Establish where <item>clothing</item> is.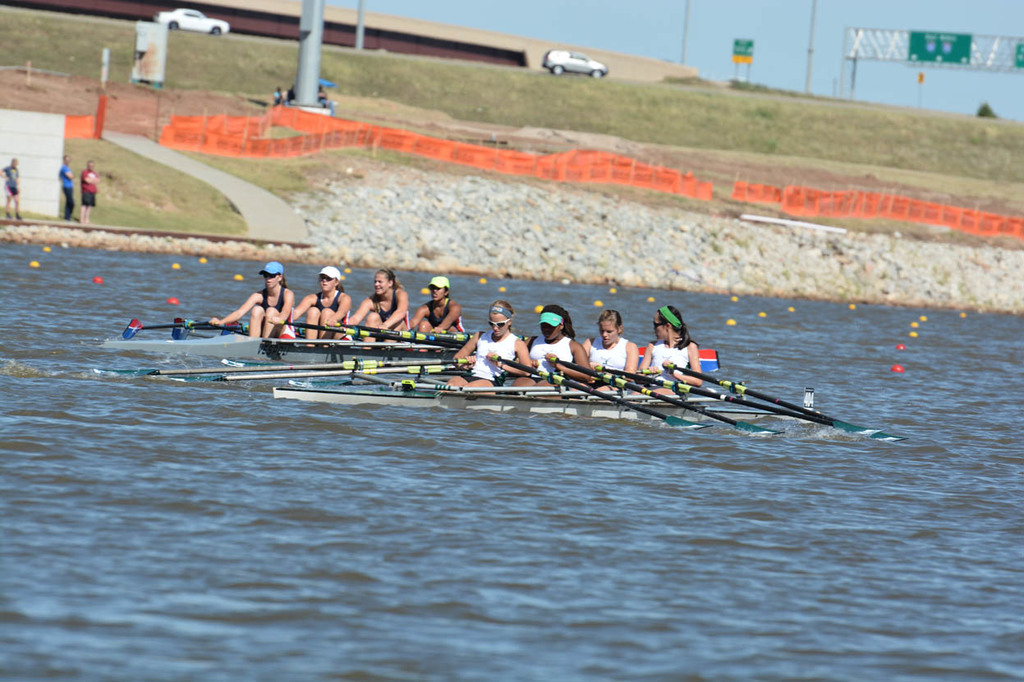
Established at pyautogui.locateOnScreen(0, 167, 16, 200).
